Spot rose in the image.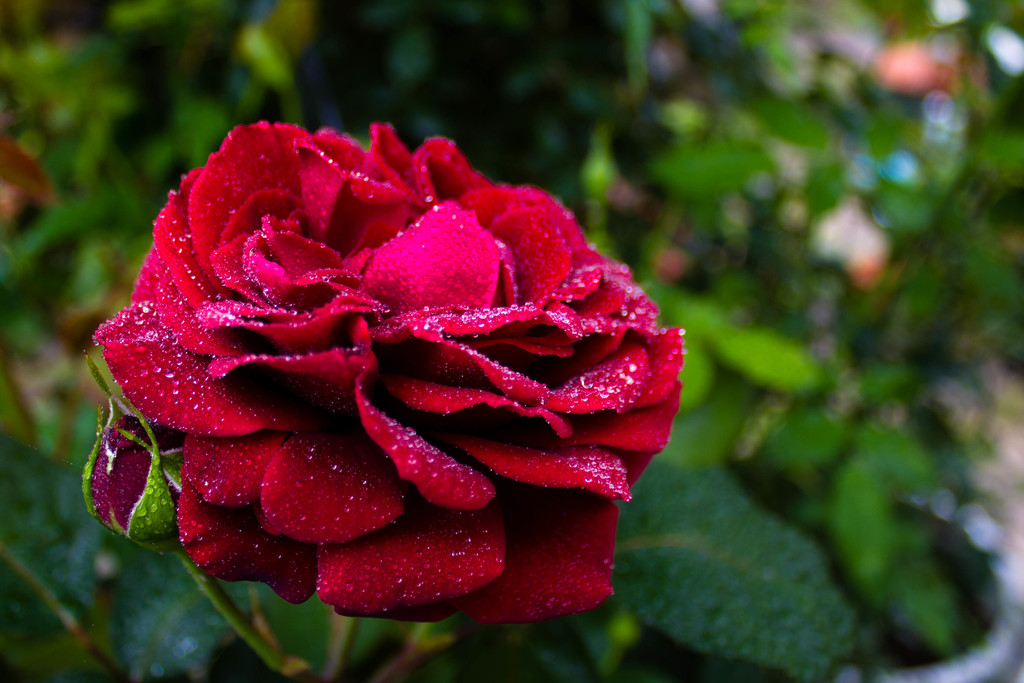
rose found at region(81, 409, 186, 543).
